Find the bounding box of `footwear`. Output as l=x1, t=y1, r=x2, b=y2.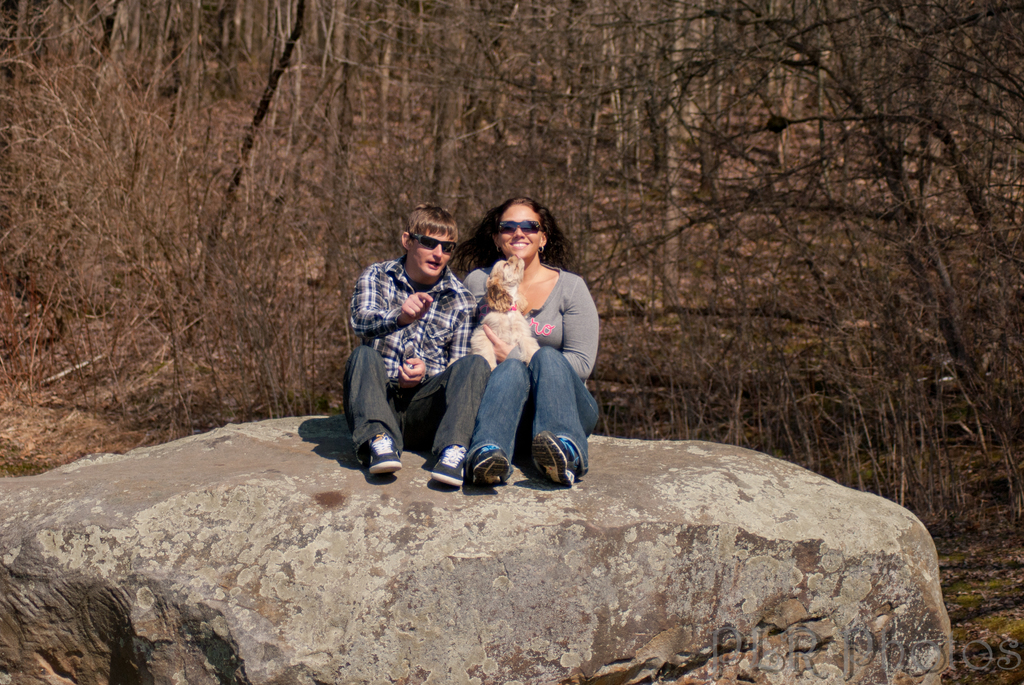
l=464, t=439, r=514, b=489.
